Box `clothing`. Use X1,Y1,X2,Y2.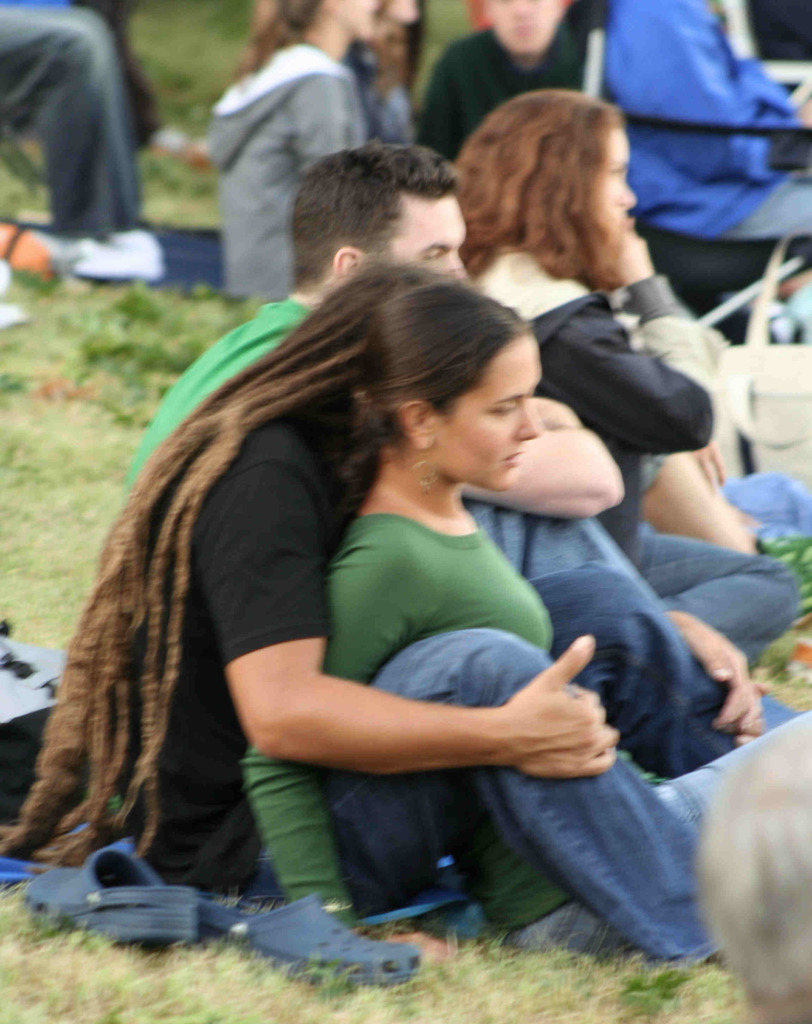
200,54,346,269.
